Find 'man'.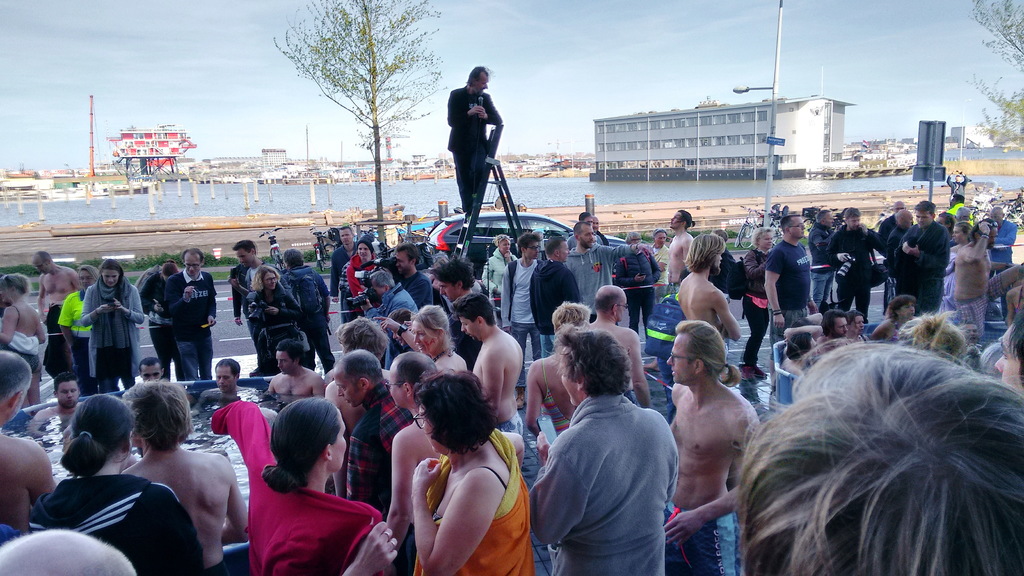
box=[32, 243, 82, 334].
